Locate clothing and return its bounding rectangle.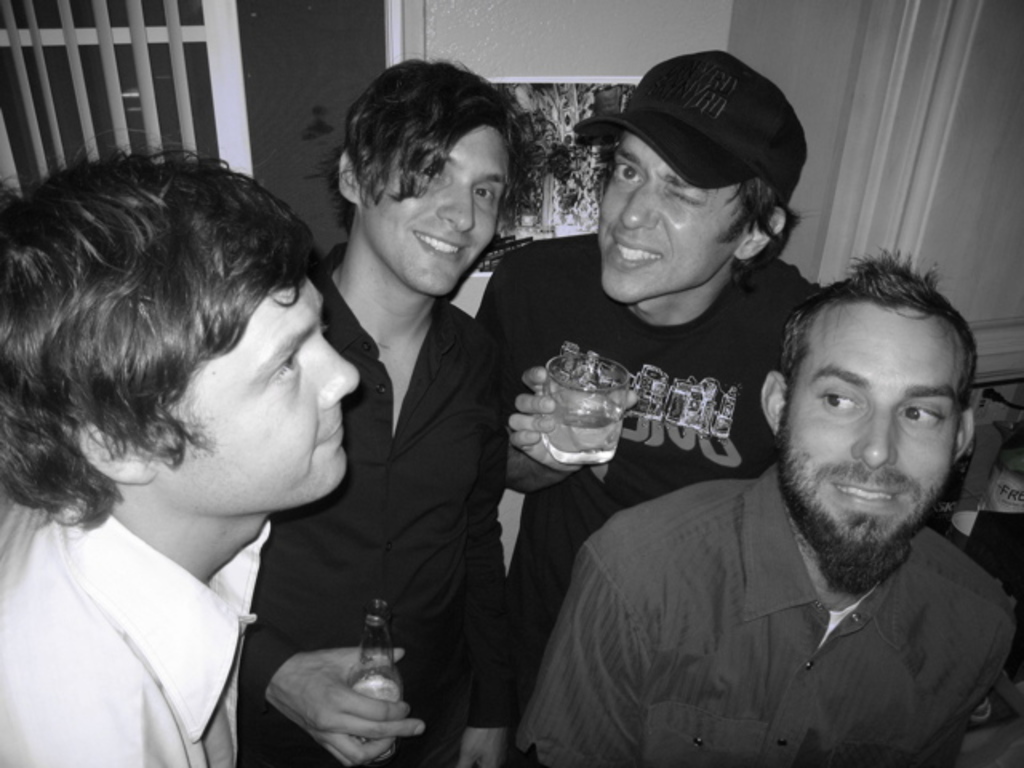
275, 232, 546, 760.
